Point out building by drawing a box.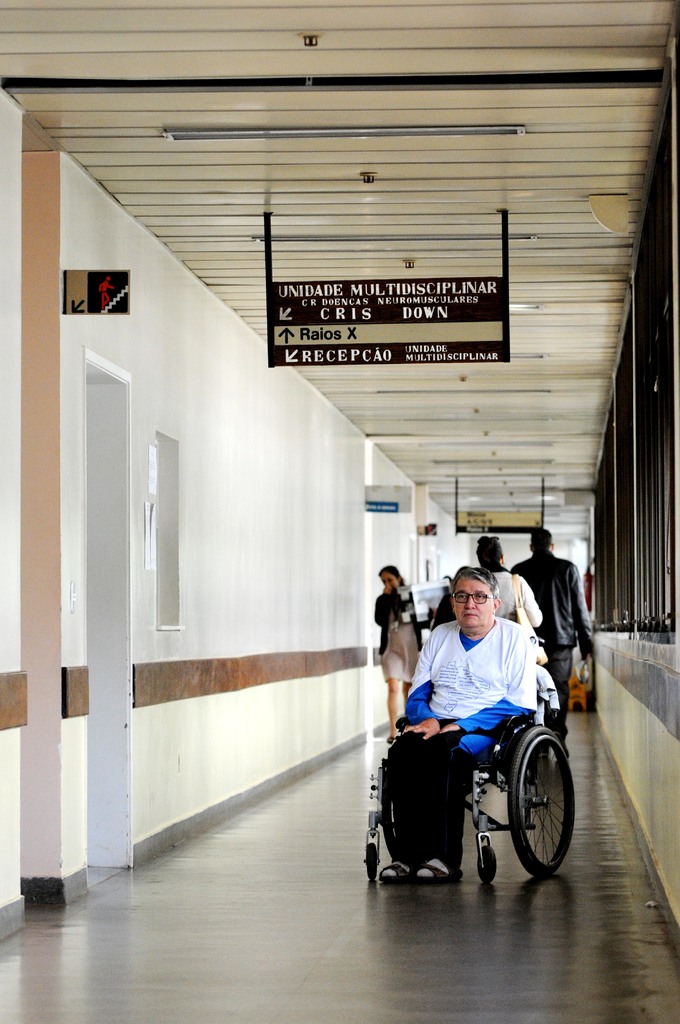
0:0:679:1023.
